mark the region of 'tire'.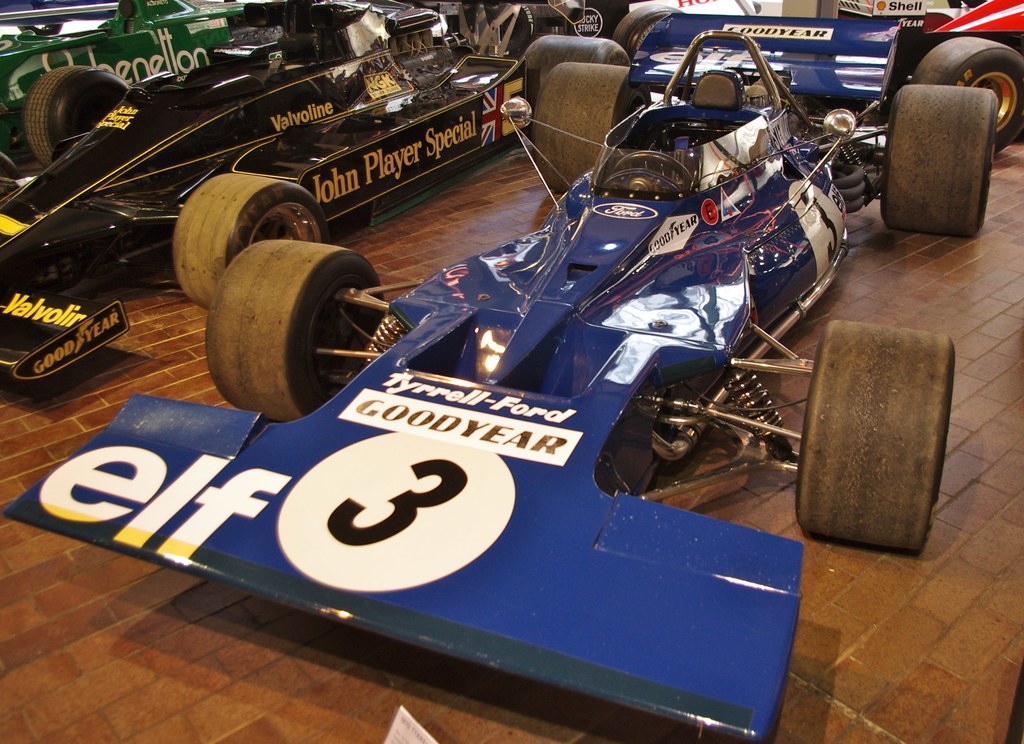
Region: select_region(799, 330, 959, 555).
